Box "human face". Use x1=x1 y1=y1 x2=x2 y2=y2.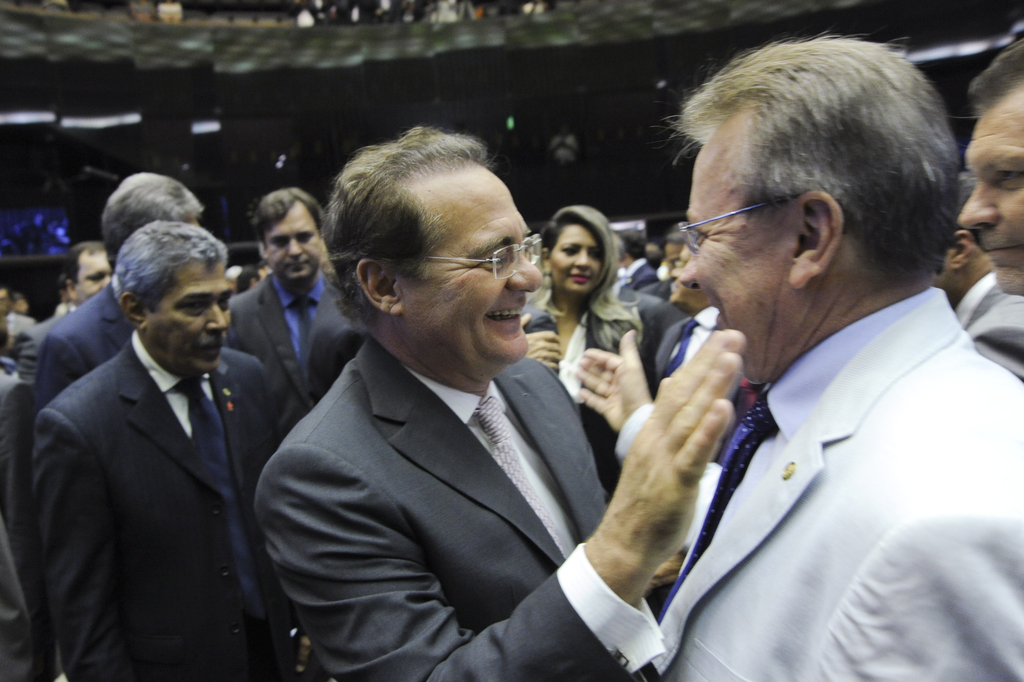
x1=399 y1=171 x2=544 y2=375.
